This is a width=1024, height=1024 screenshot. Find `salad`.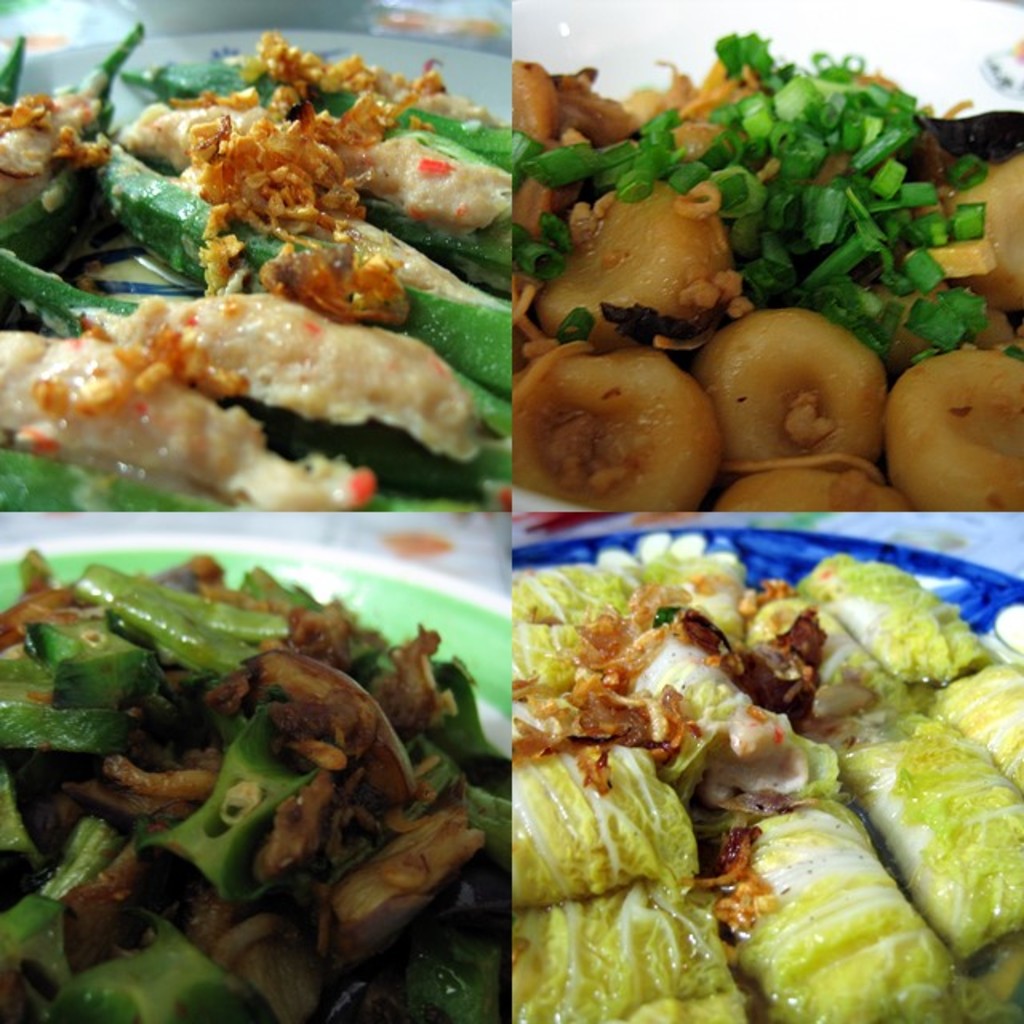
Bounding box: (x1=504, y1=0, x2=1011, y2=533).
